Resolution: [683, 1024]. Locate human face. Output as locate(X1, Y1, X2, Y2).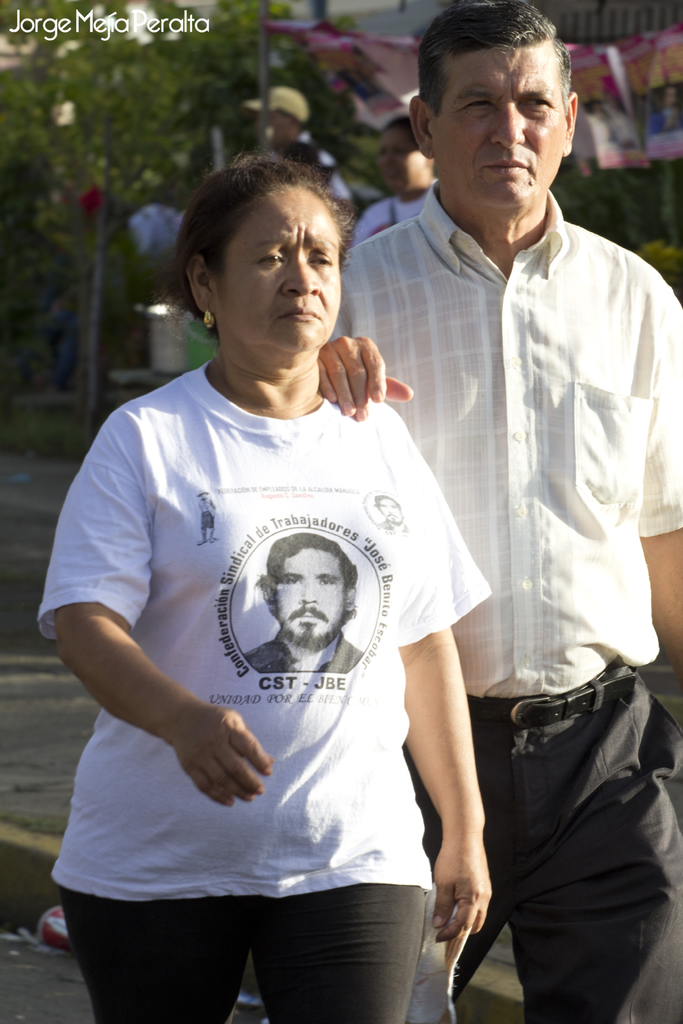
locate(212, 187, 342, 356).
